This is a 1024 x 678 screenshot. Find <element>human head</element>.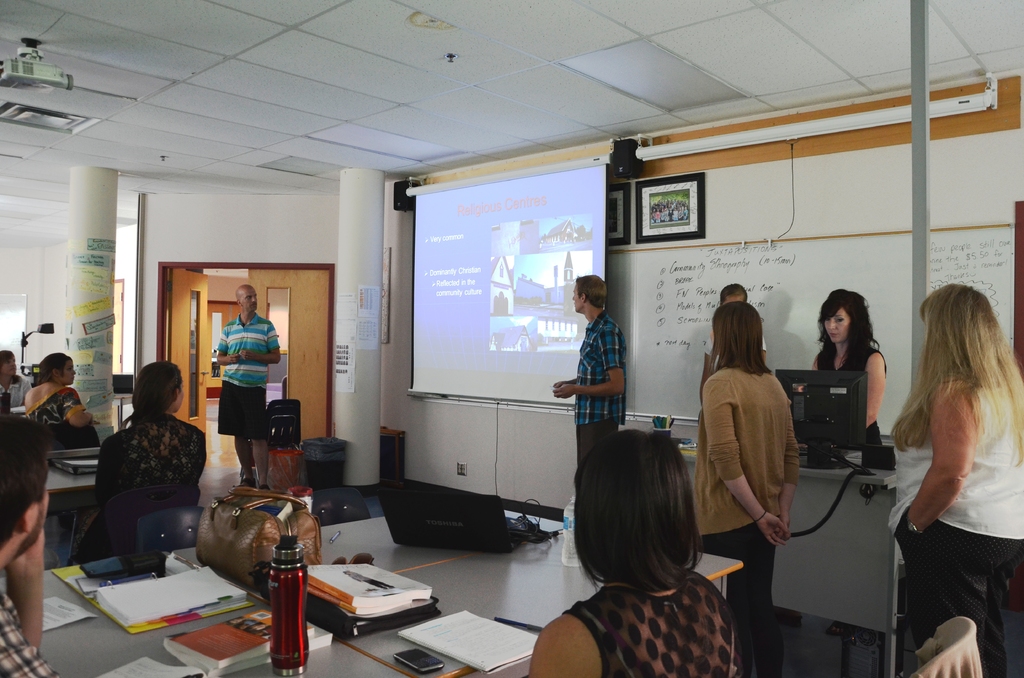
Bounding box: <bbox>819, 286, 872, 344</bbox>.
